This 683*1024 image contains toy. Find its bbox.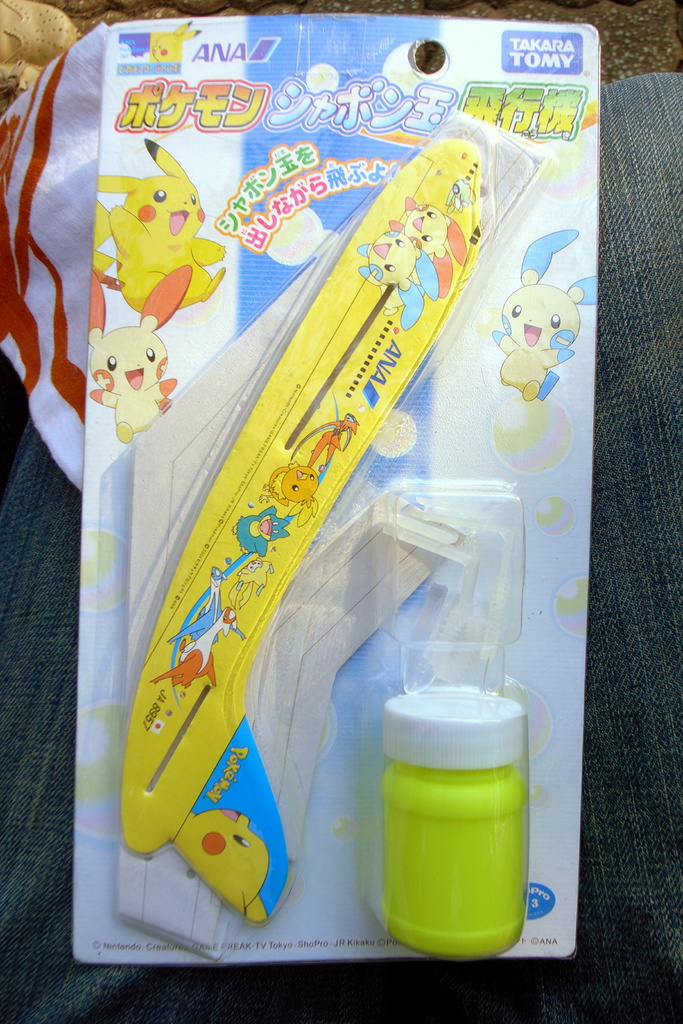
<bbox>83, 260, 207, 444</bbox>.
